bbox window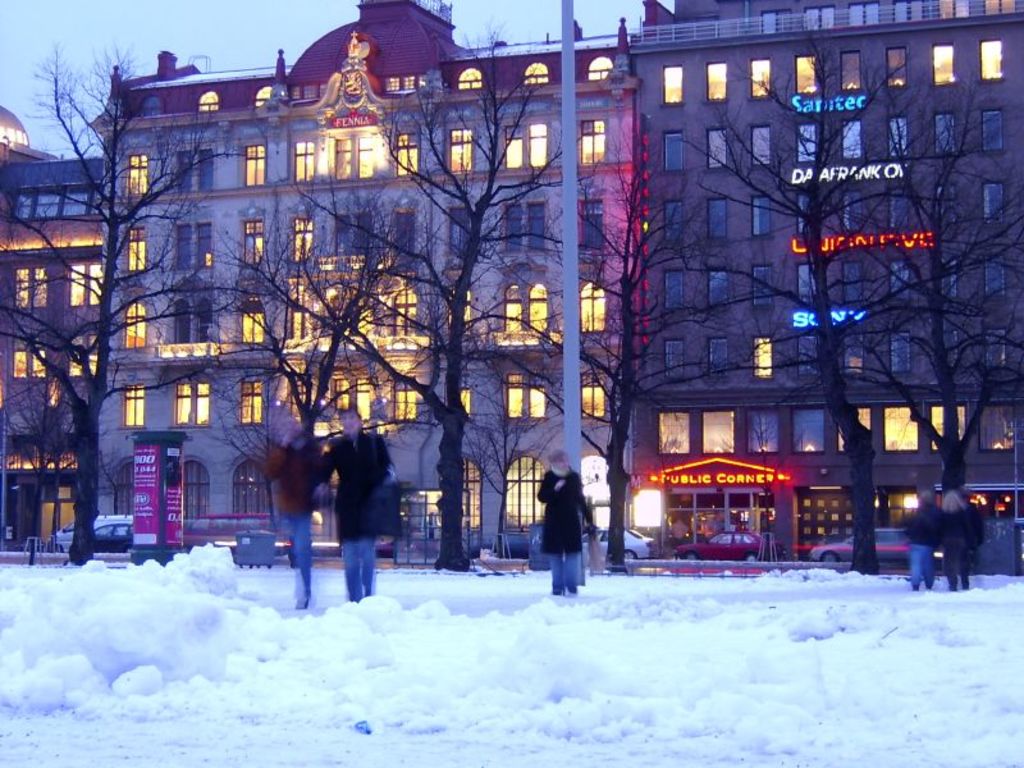
<region>396, 287, 416, 338</region>
